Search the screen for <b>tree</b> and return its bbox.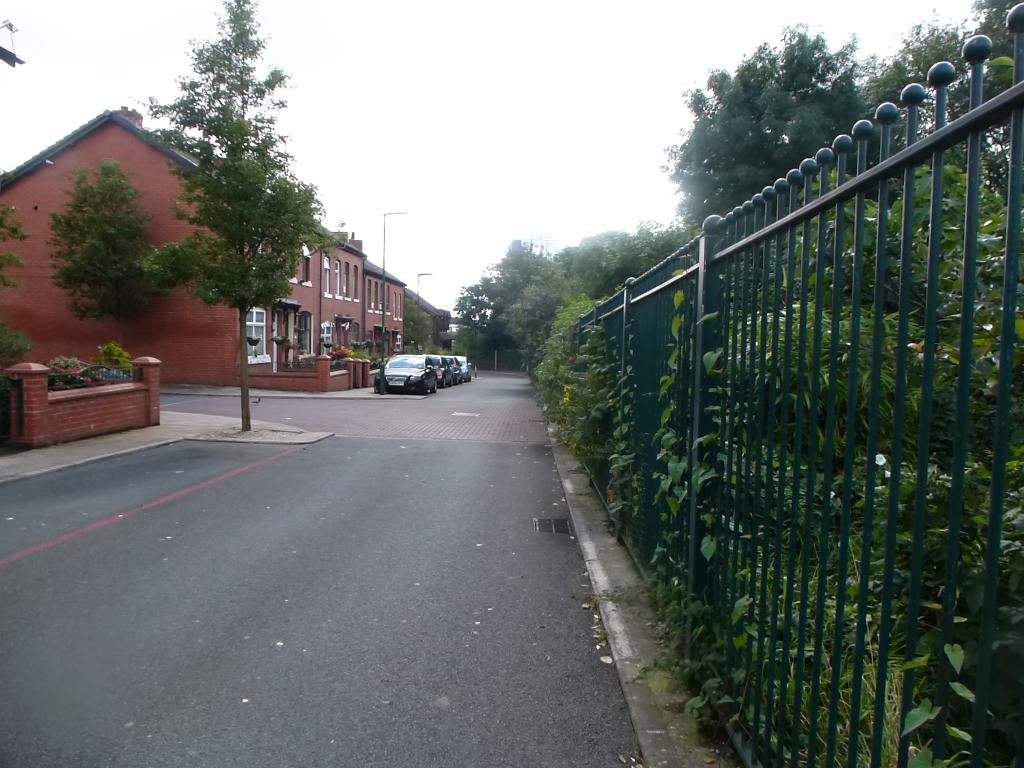
Found: 658 14 956 237.
